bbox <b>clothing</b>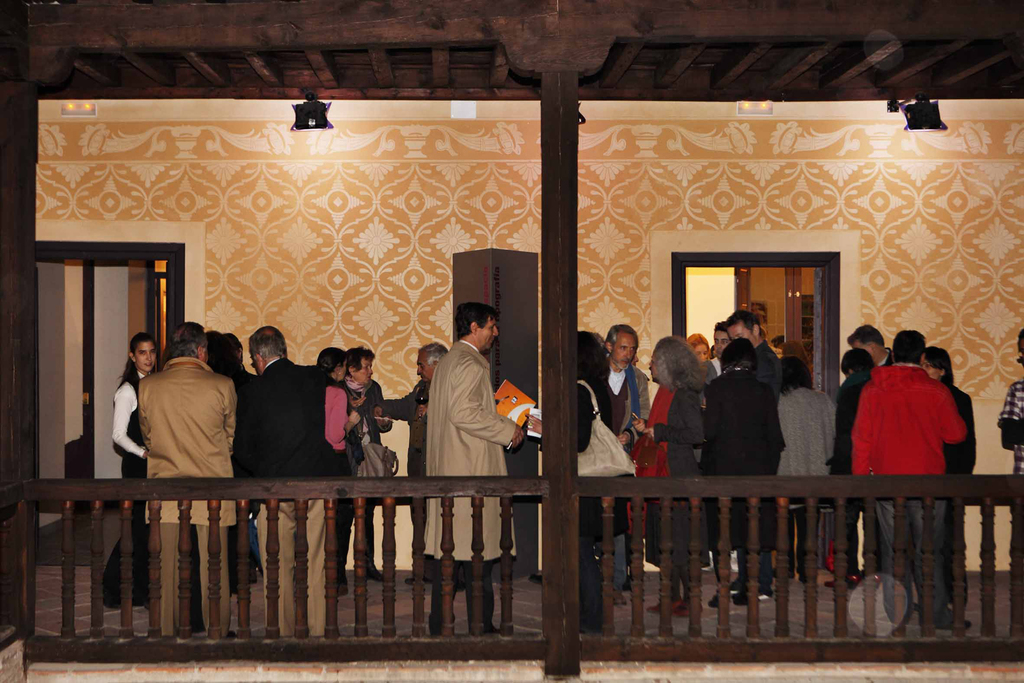
(x1=996, y1=379, x2=1023, y2=475)
